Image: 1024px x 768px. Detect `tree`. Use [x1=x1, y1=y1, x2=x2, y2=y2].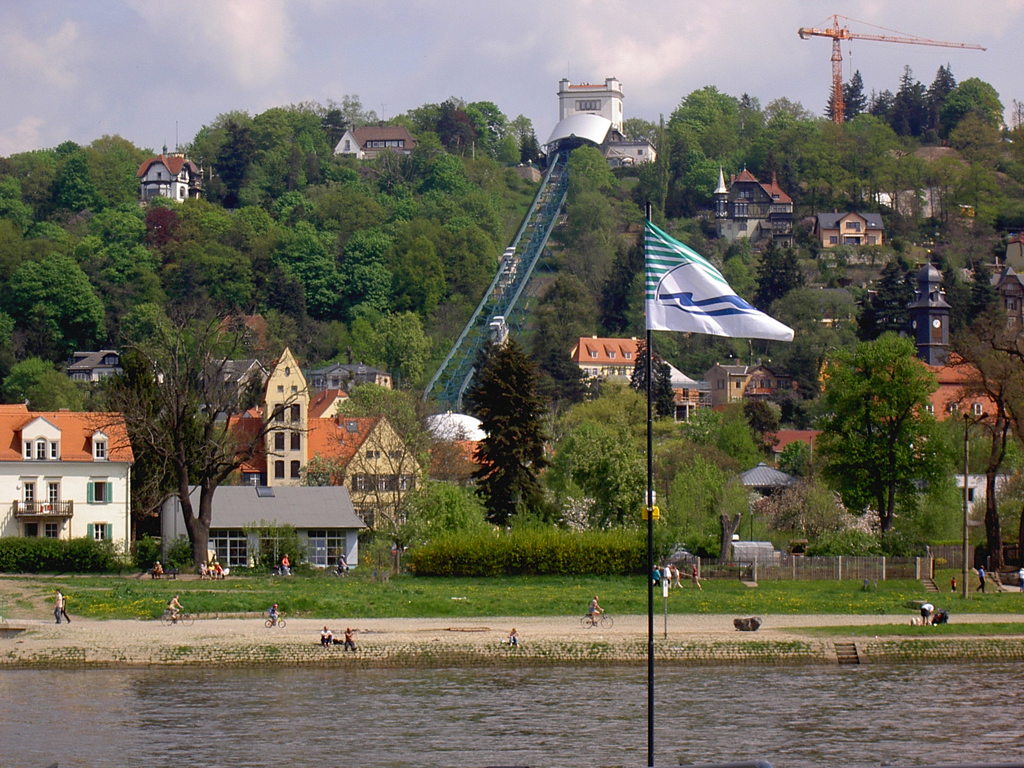
[x1=301, y1=384, x2=474, y2=548].
